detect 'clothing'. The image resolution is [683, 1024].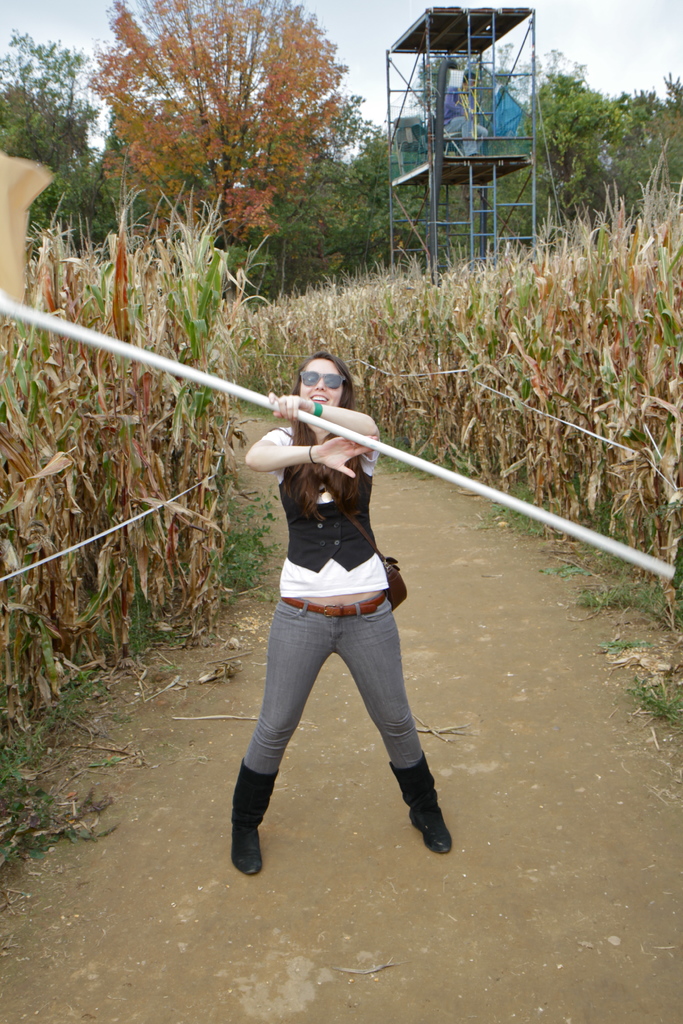
x1=243, y1=388, x2=410, y2=788.
